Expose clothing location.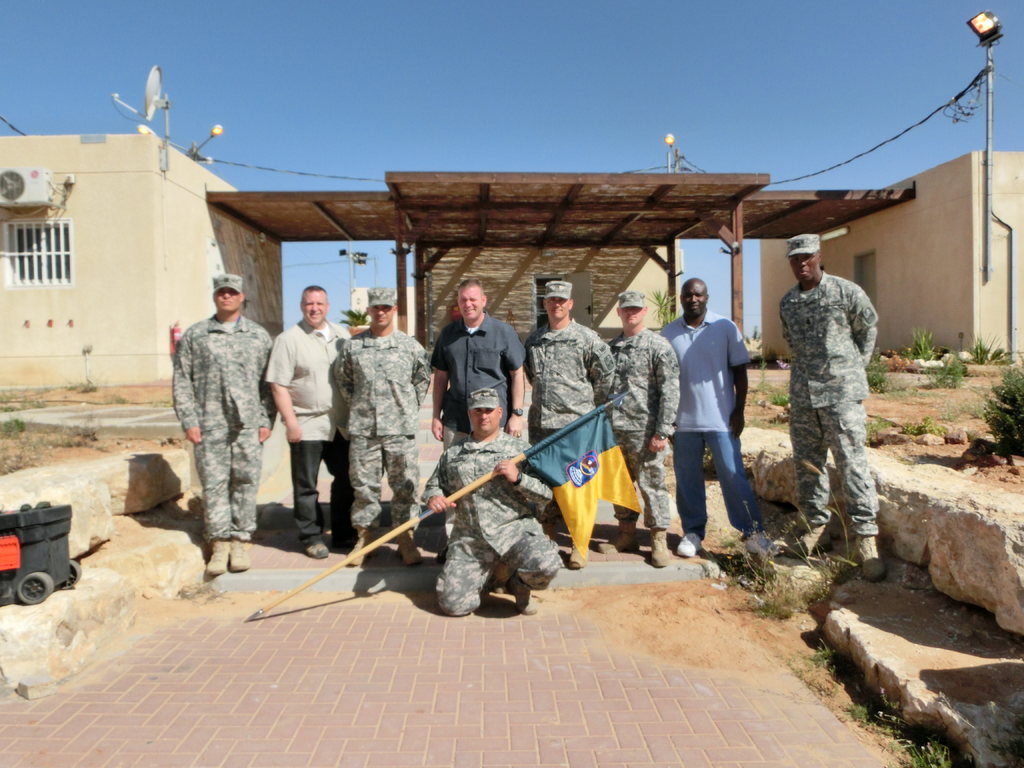
Exposed at 427/431/561/621.
